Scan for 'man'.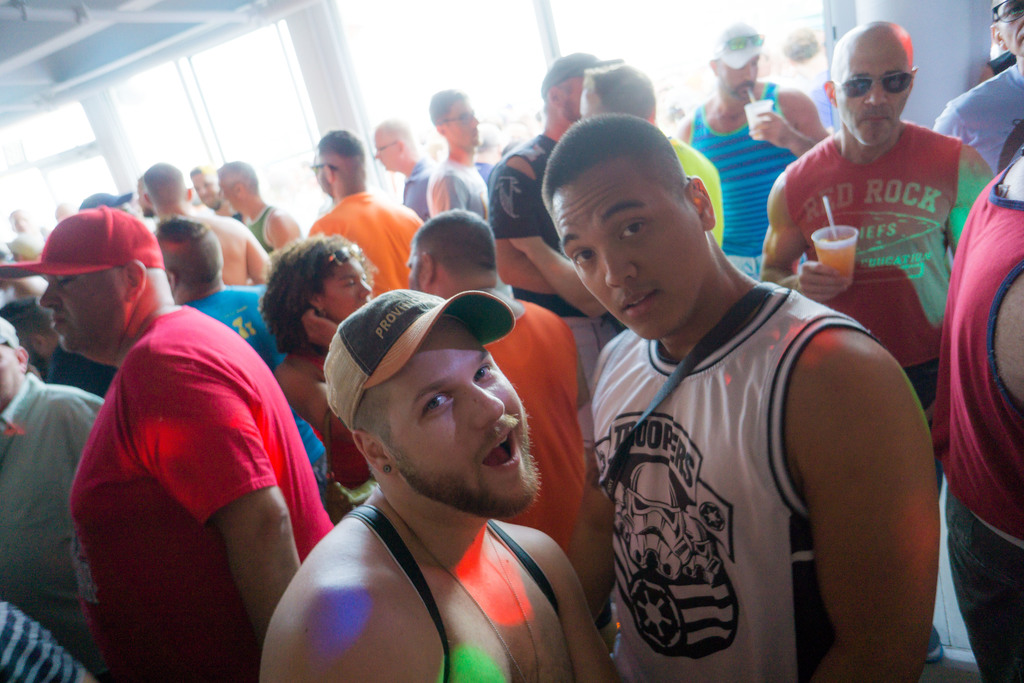
Scan result: bbox=[0, 315, 109, 682].
